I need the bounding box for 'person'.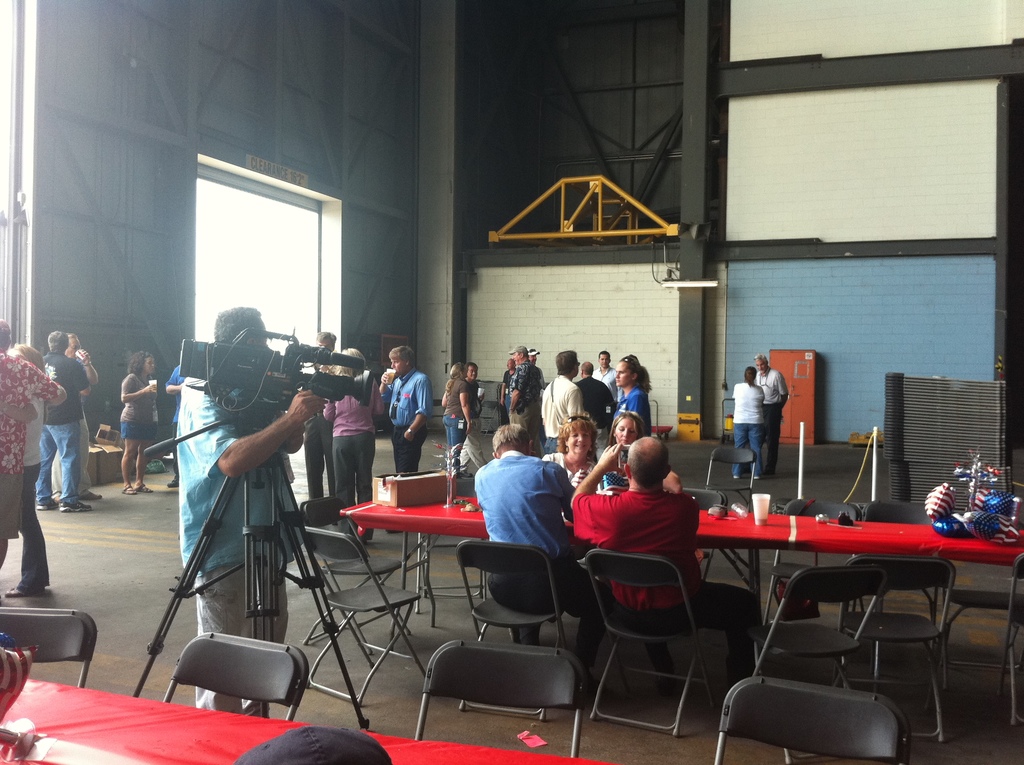
Here it is: region(614, 355, 652, 440).
